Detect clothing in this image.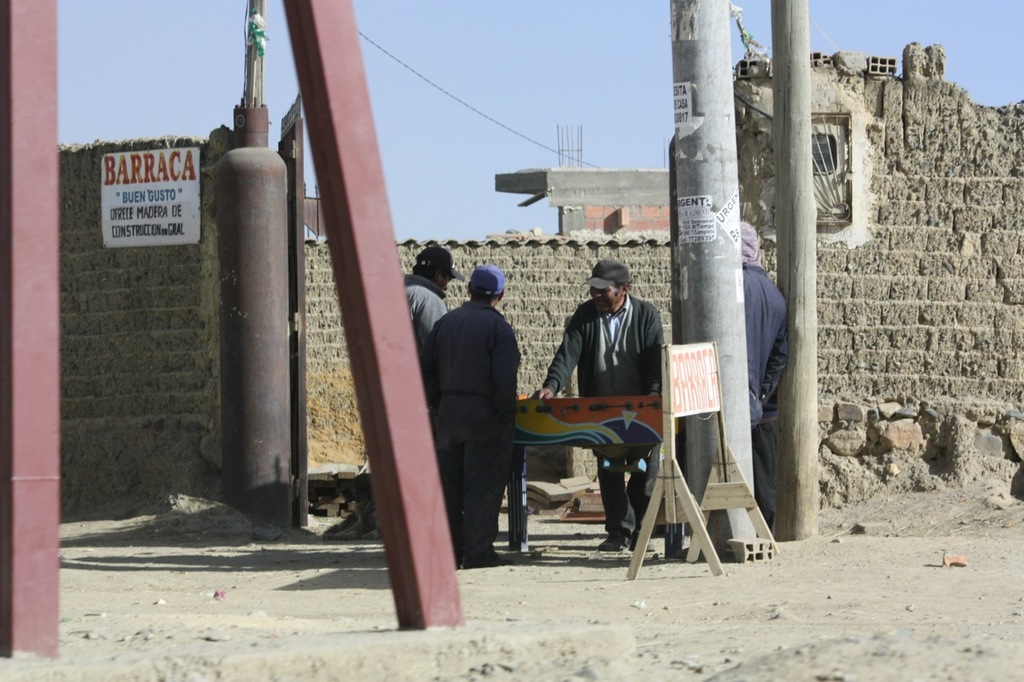
Detection: (539, 292, 667, 544).
